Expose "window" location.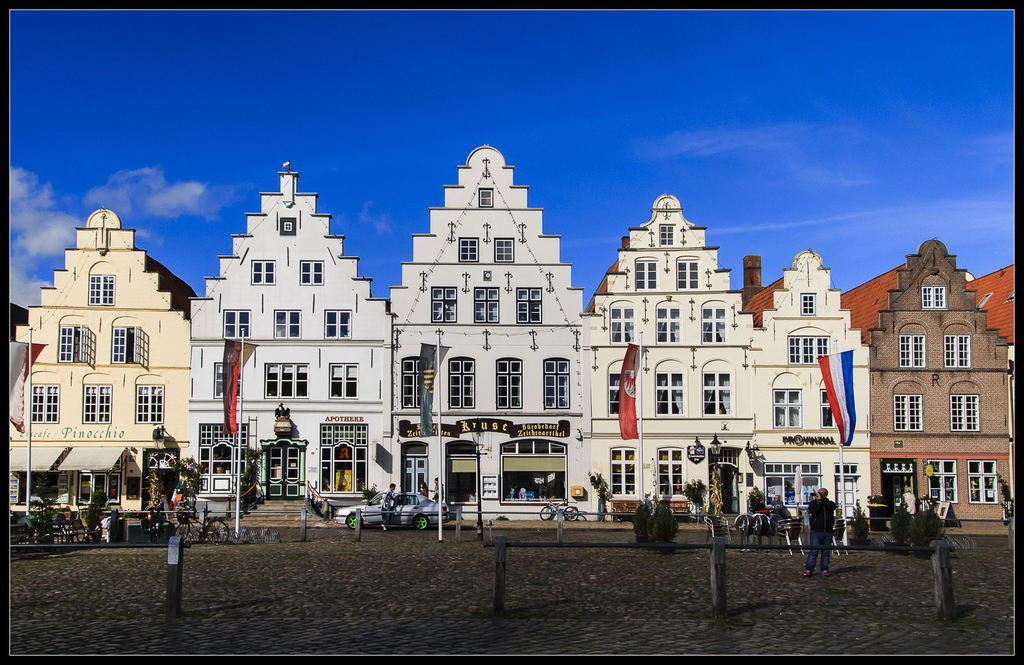
Exposed at (500, 440, 566, 504).
